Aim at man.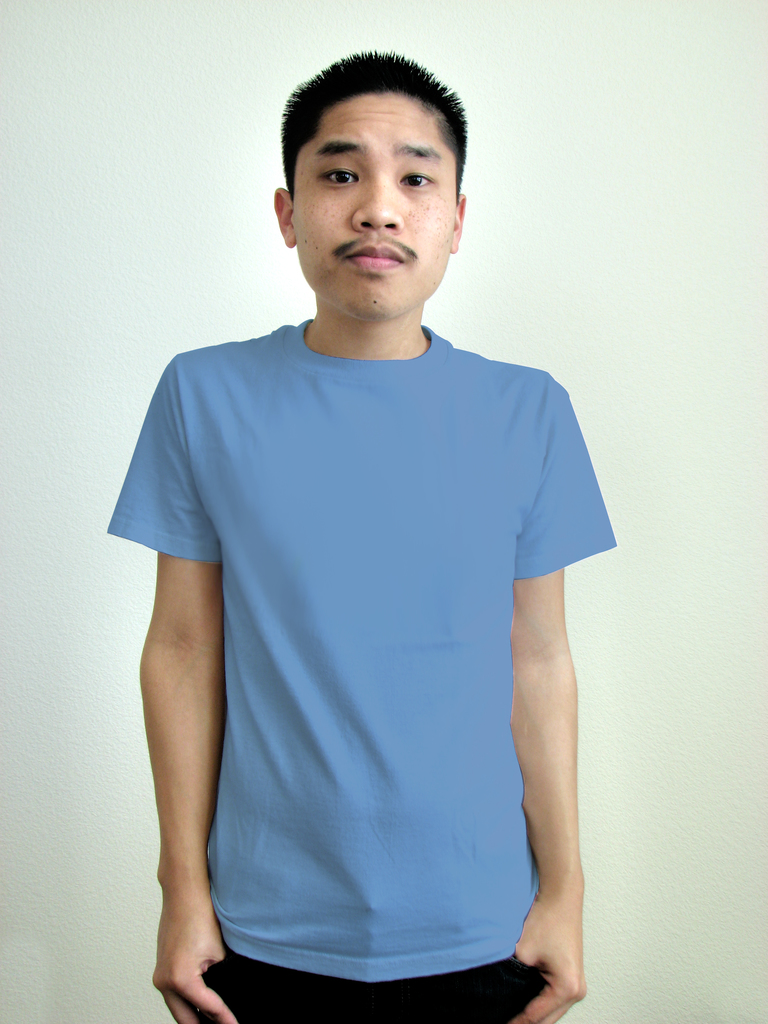
Aimed at 96:47:614:1023.
